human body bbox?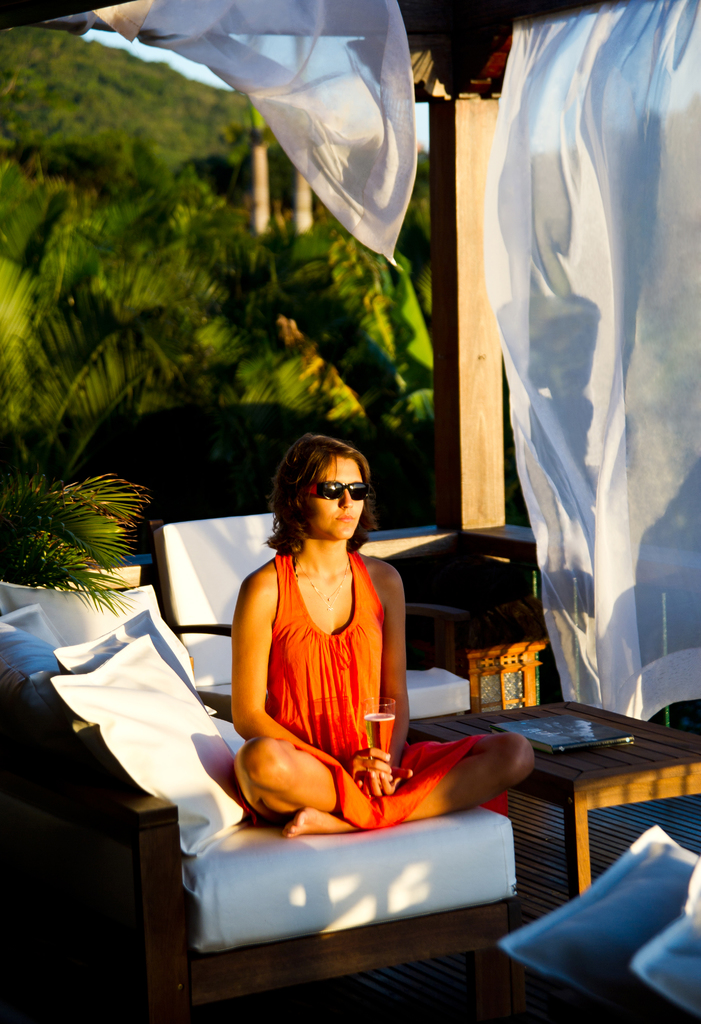
218:438:463:835
